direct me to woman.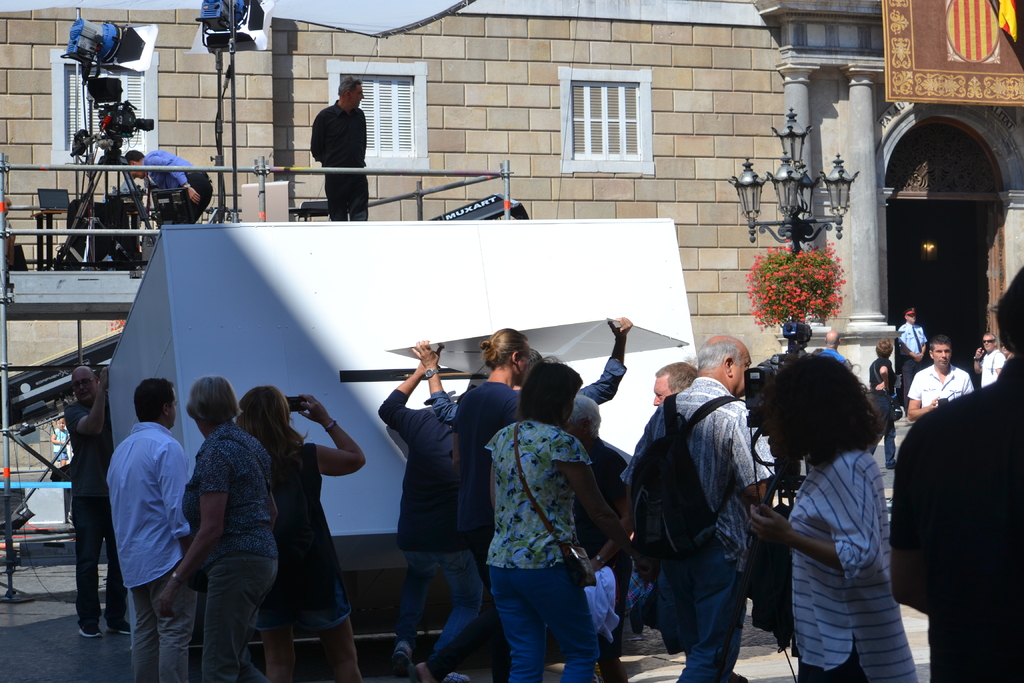
Direction: <bbox>484, 354, 627, 682</bbox>.
